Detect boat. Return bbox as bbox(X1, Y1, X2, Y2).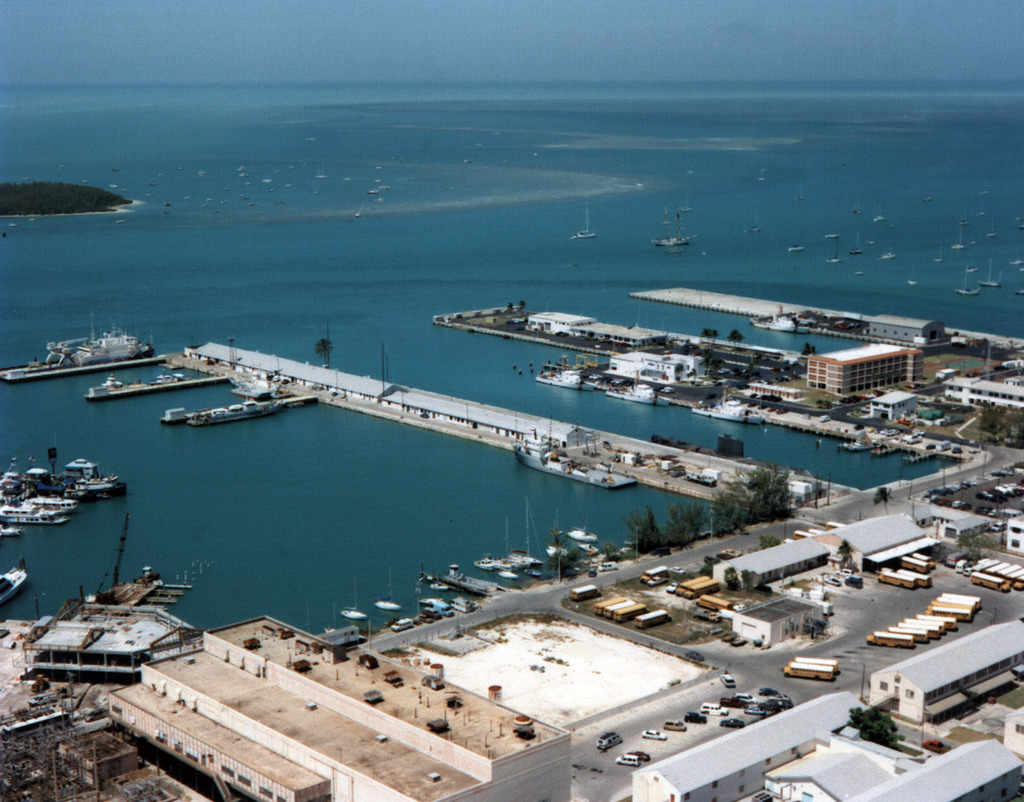
bbox(682, 205, 692, 212).
